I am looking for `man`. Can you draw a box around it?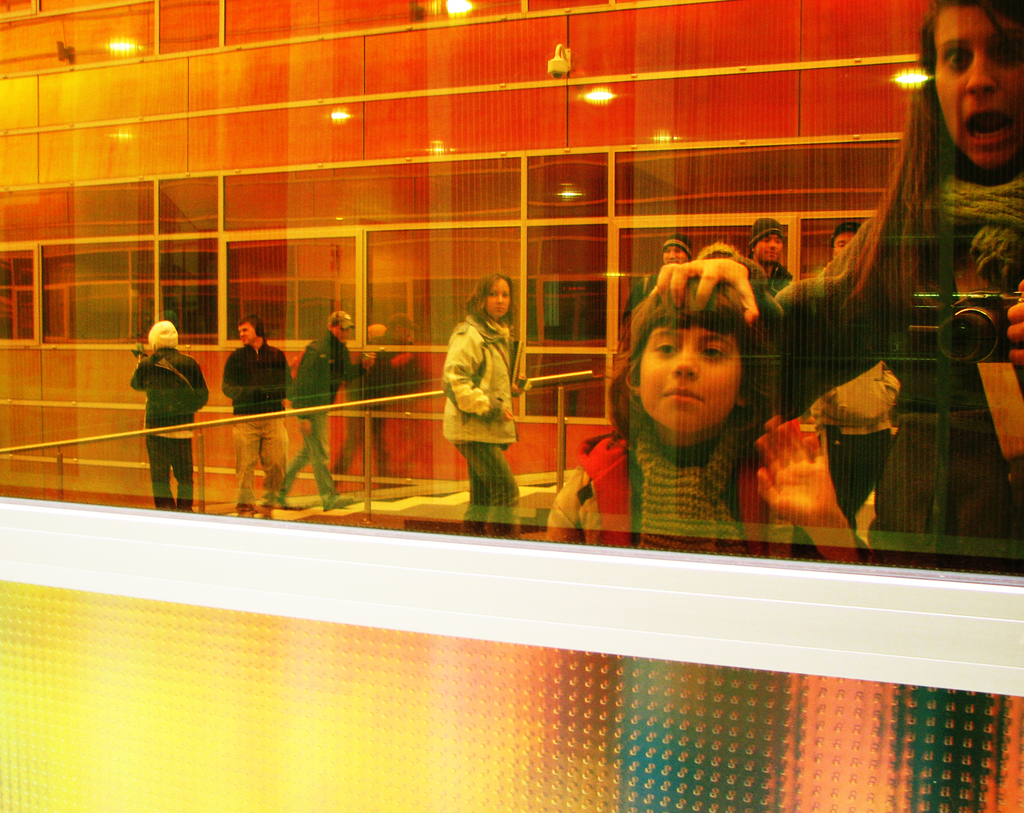
Sure, the bounding box is 613:234:687:337.
